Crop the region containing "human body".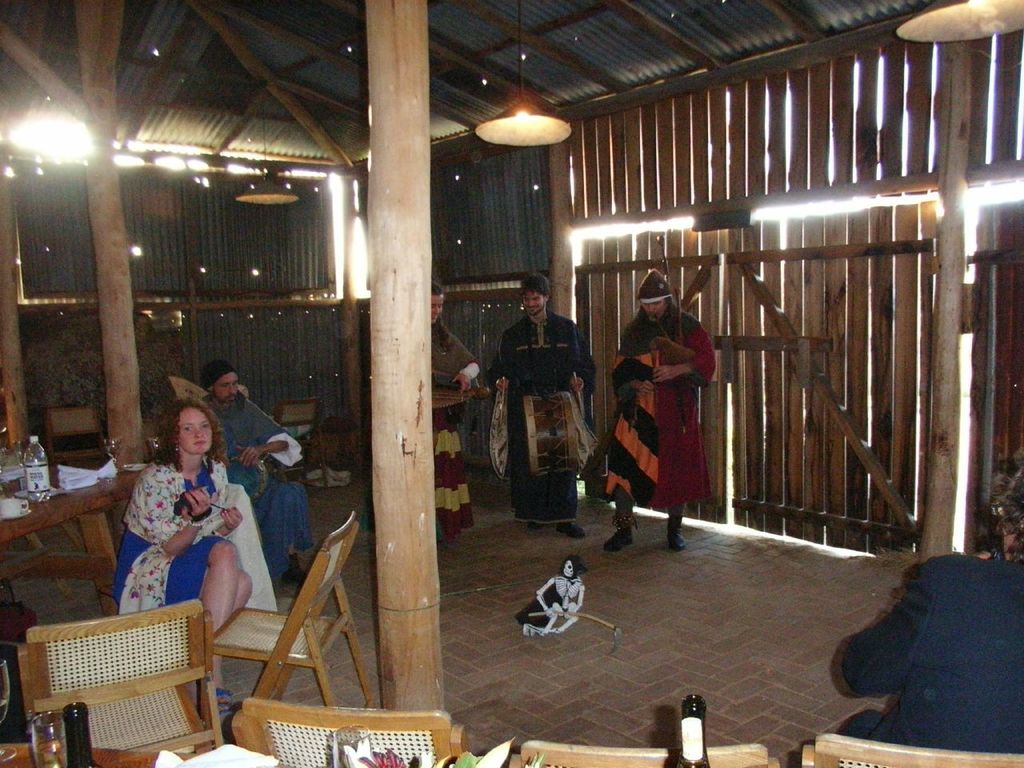
Crop region: rect(838, 446, 1023, 746).
